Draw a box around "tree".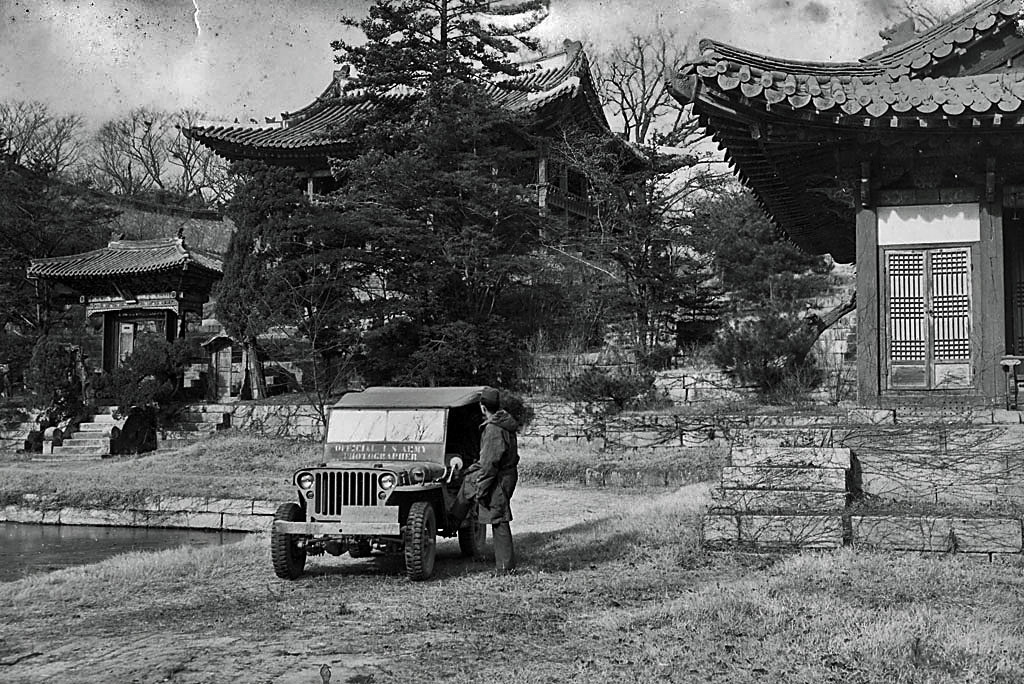
[591,16,708,194].
